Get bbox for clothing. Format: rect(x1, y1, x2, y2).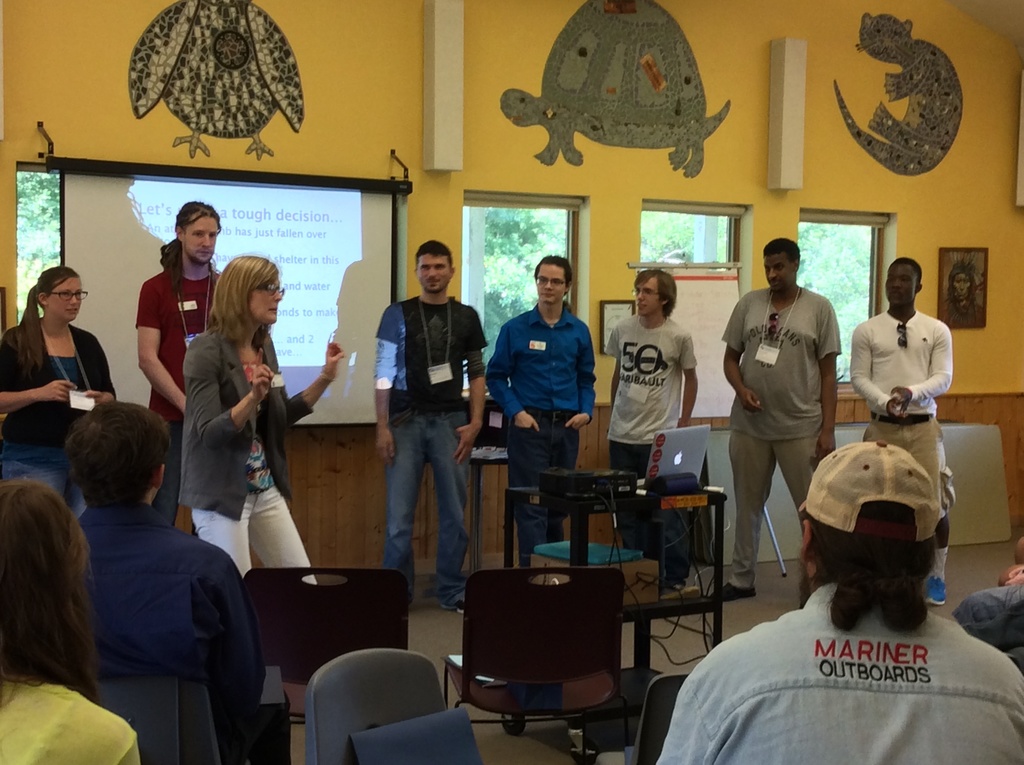
rect(0, 313, 115, 567).
